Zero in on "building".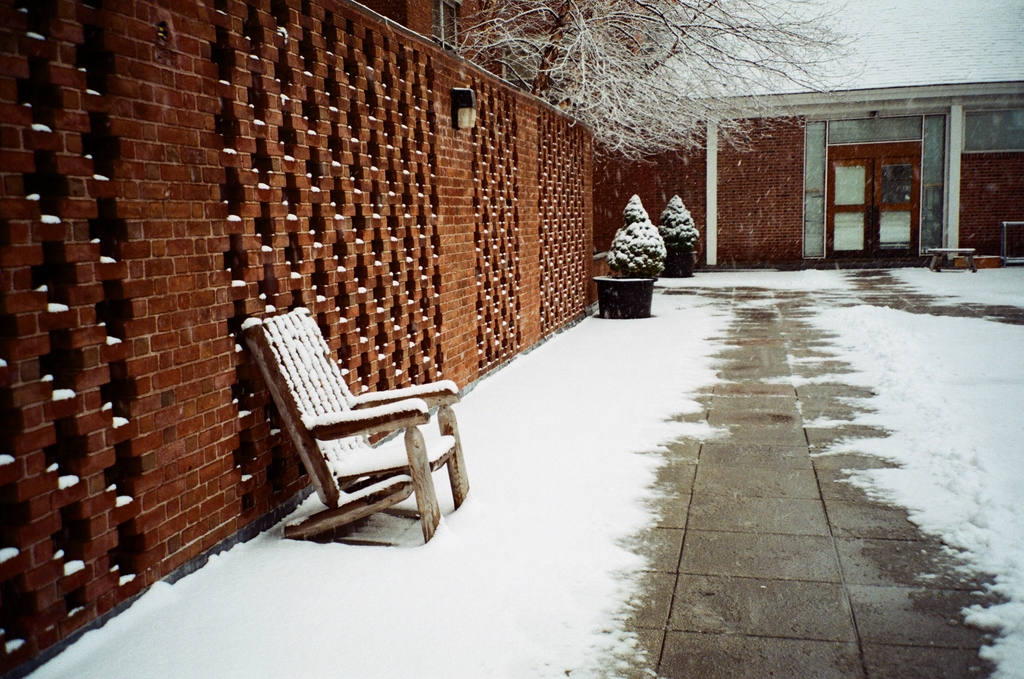
Zeroed in: 0/0/1023/678.
